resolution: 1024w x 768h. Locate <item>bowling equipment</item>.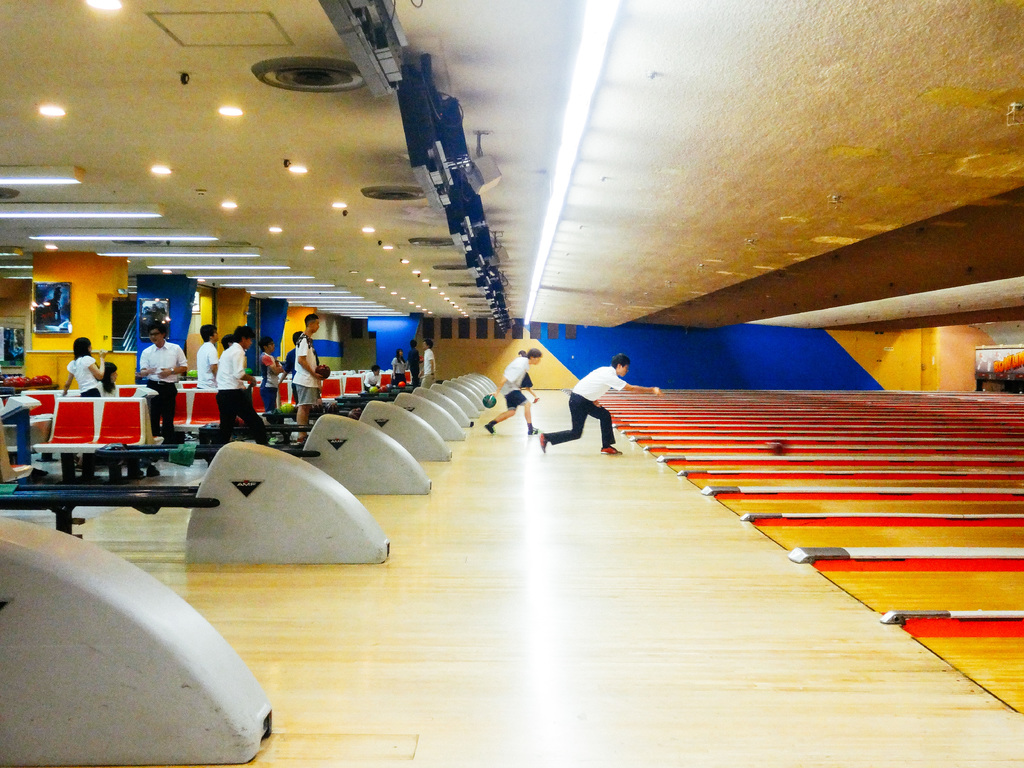
(x1=770, y1=441, x2=788, y2=456).
